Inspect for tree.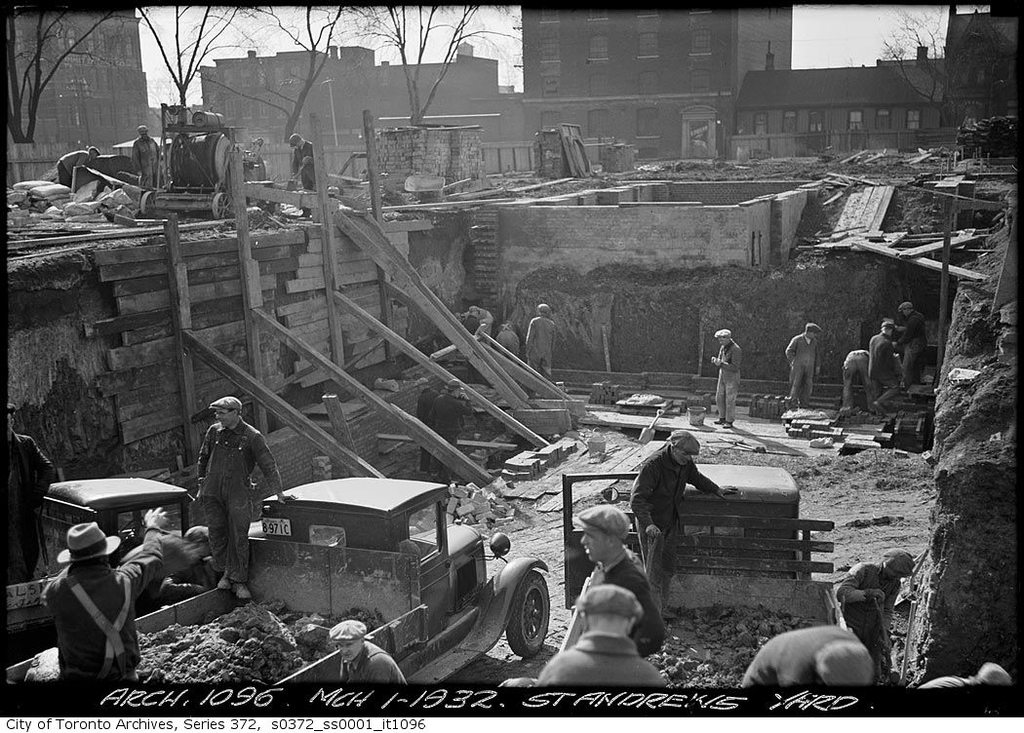
Inspection: [x1=2, y1=1, x2=518, y2=150].
